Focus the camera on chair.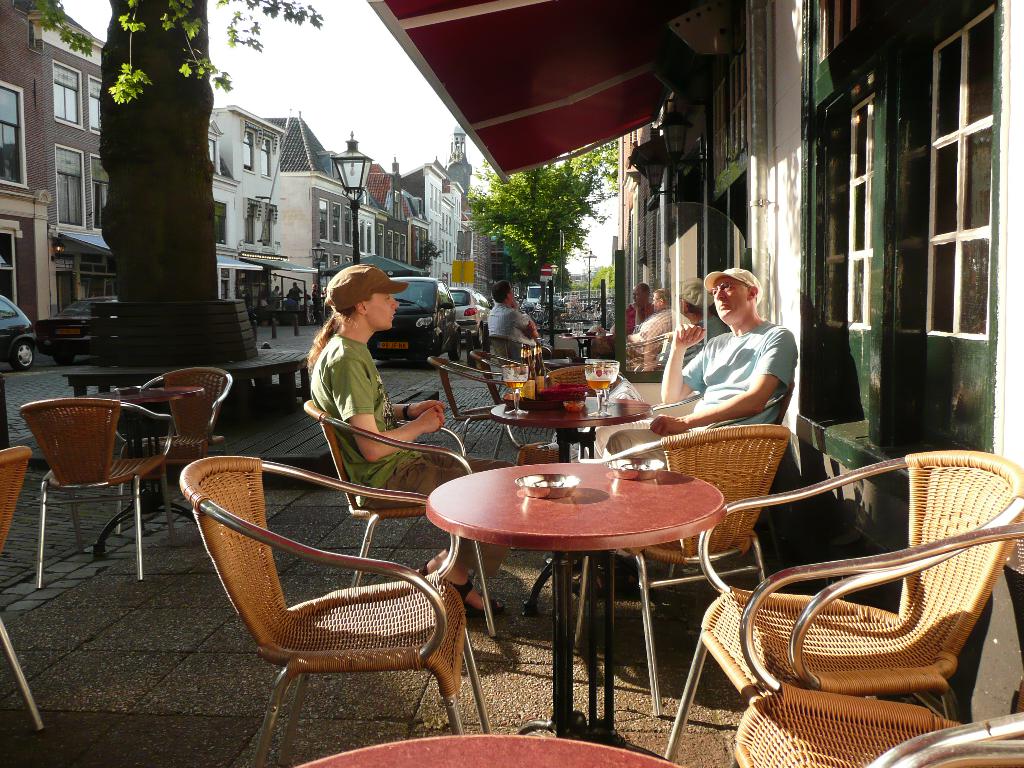
Focus region: <box>424,352,530,458</box>.
